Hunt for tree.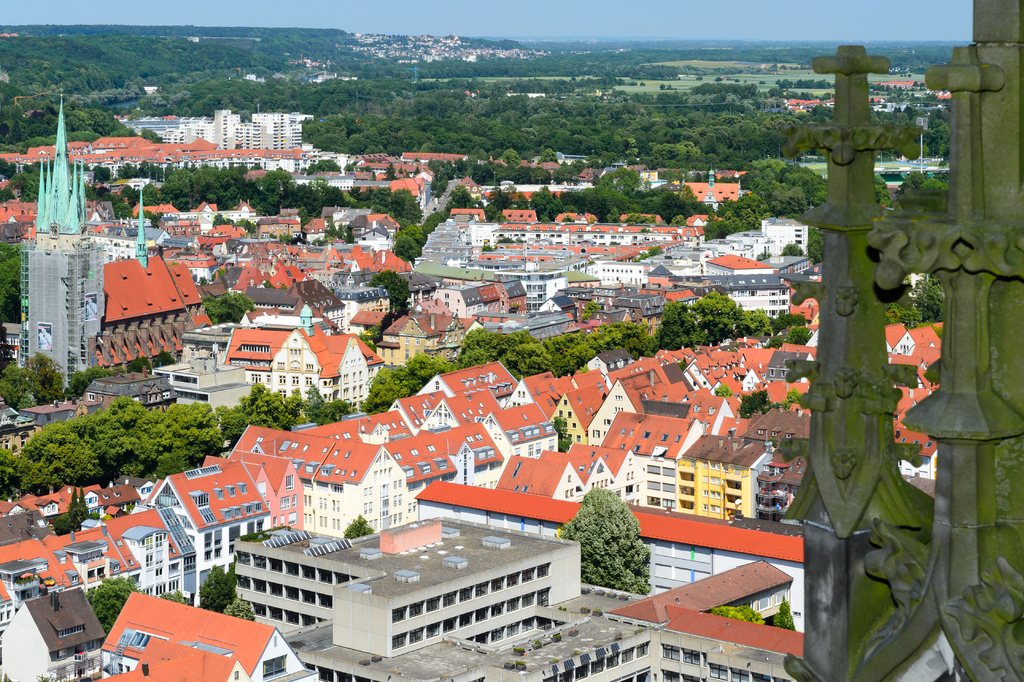
Hunted down at 580/301/601/321.
